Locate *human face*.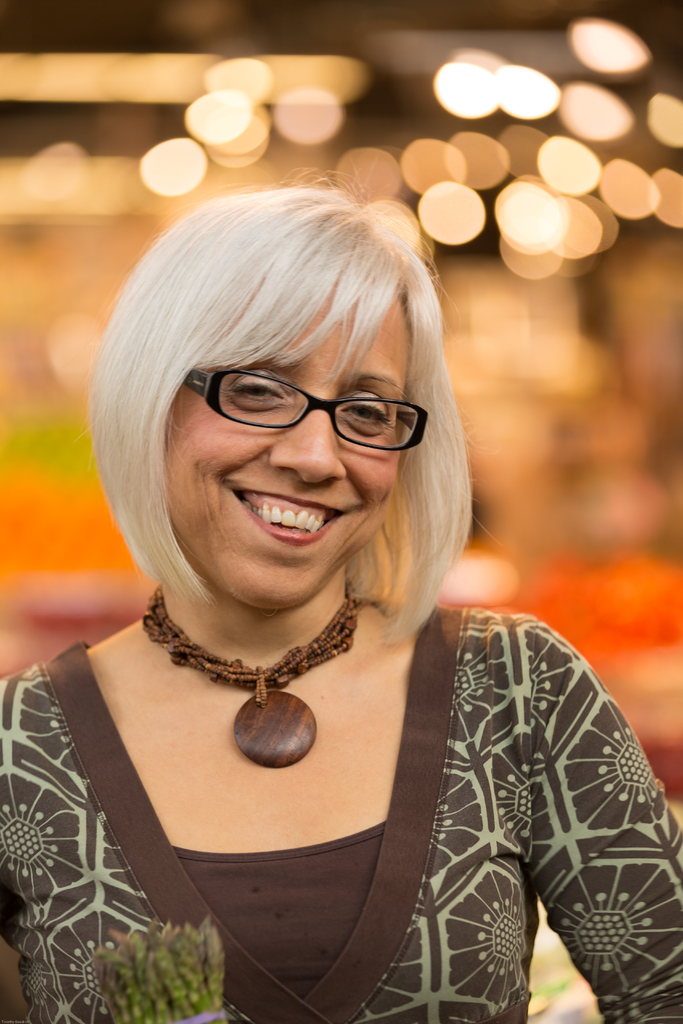
Bounding box: pyautogui.locateOnScreen(122, 264, 450, 597).
